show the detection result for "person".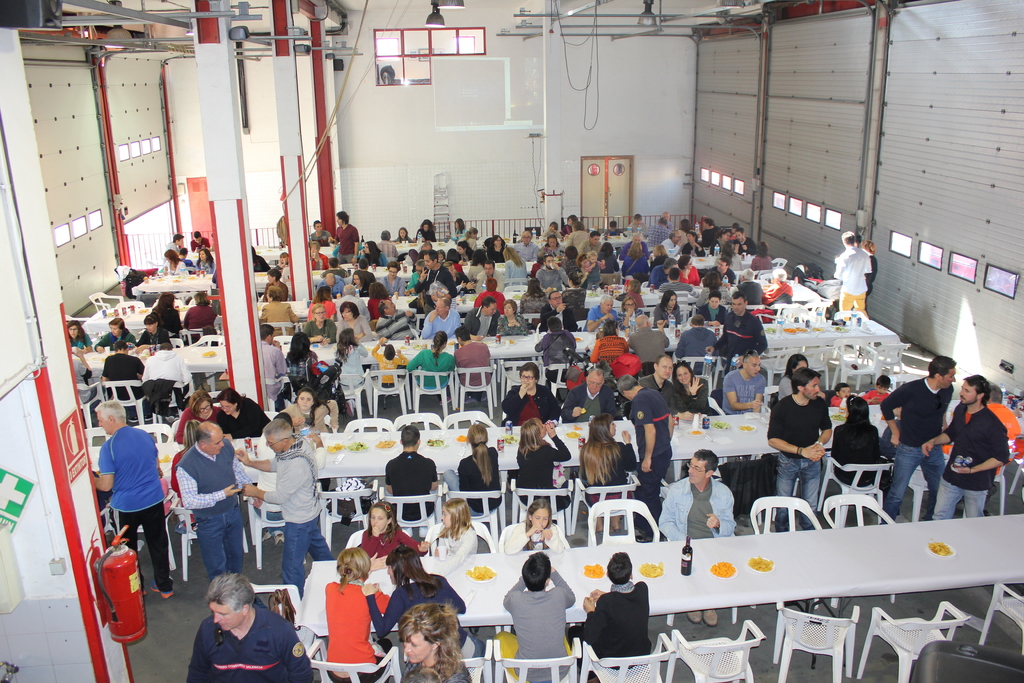
413:248:458:294.
